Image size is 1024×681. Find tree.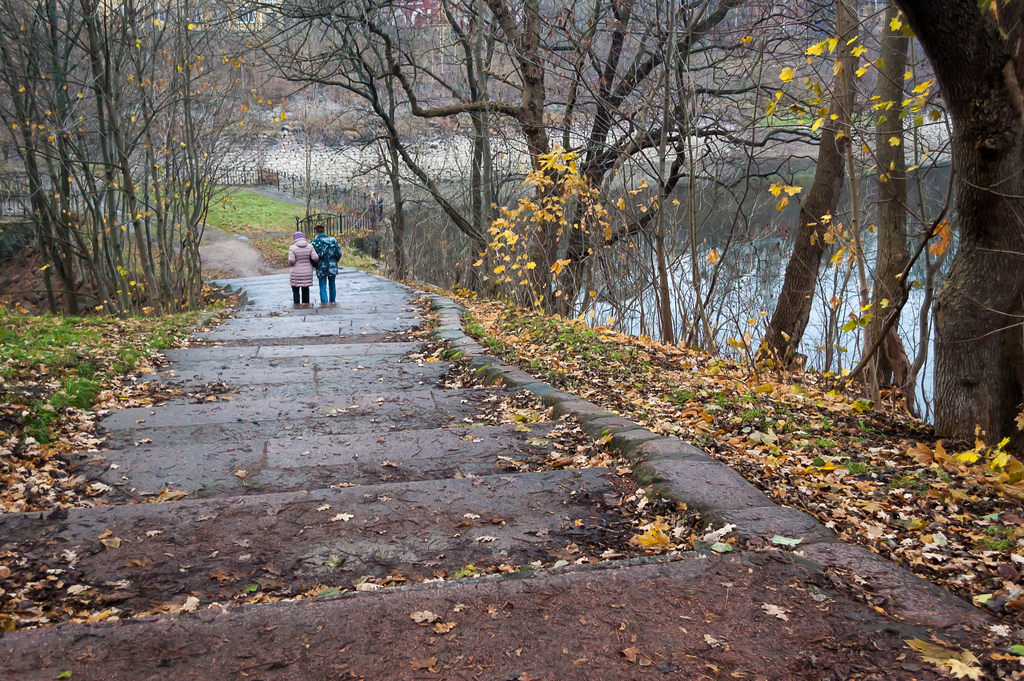
[847, 0, 899, 407].
